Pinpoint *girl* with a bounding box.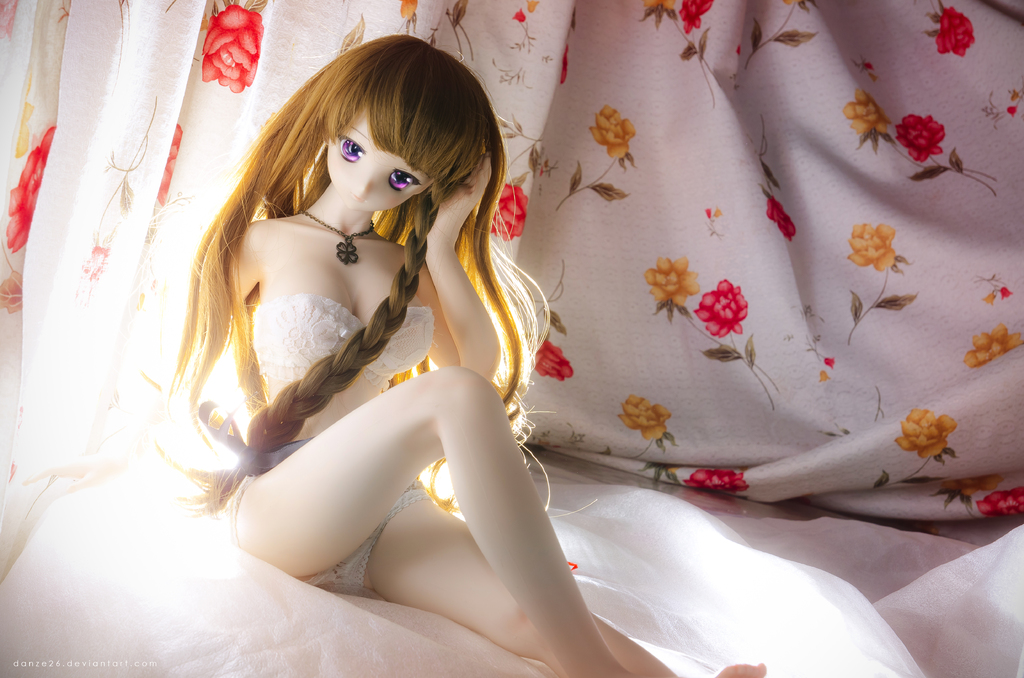
box=[21, 29, 767, 677].
